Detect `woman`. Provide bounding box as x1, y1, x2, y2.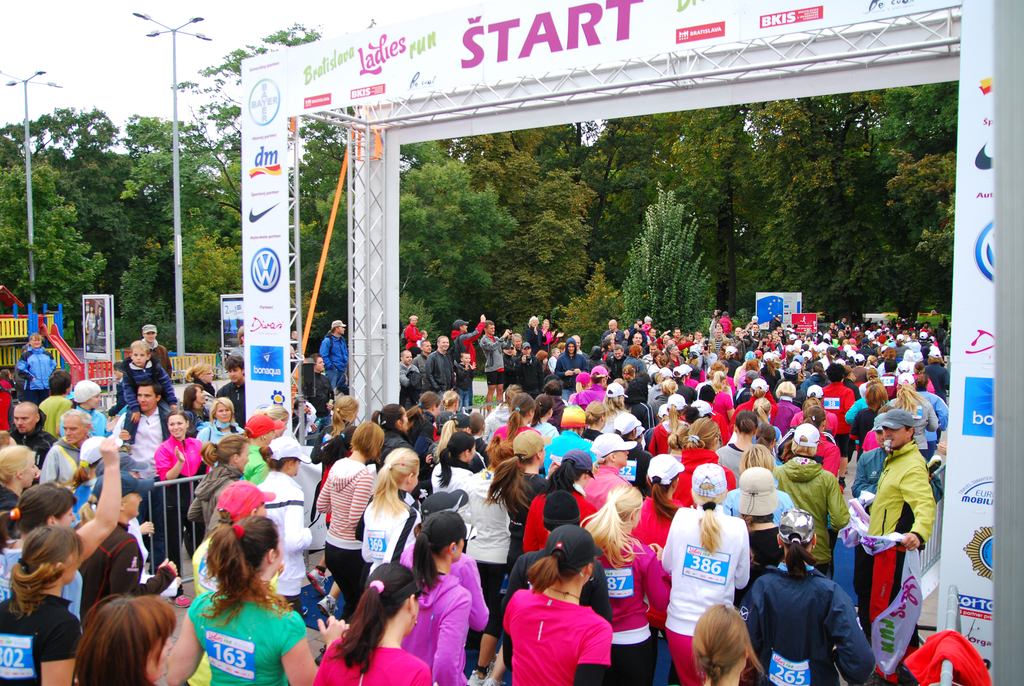
316, 421, 387, 657.
